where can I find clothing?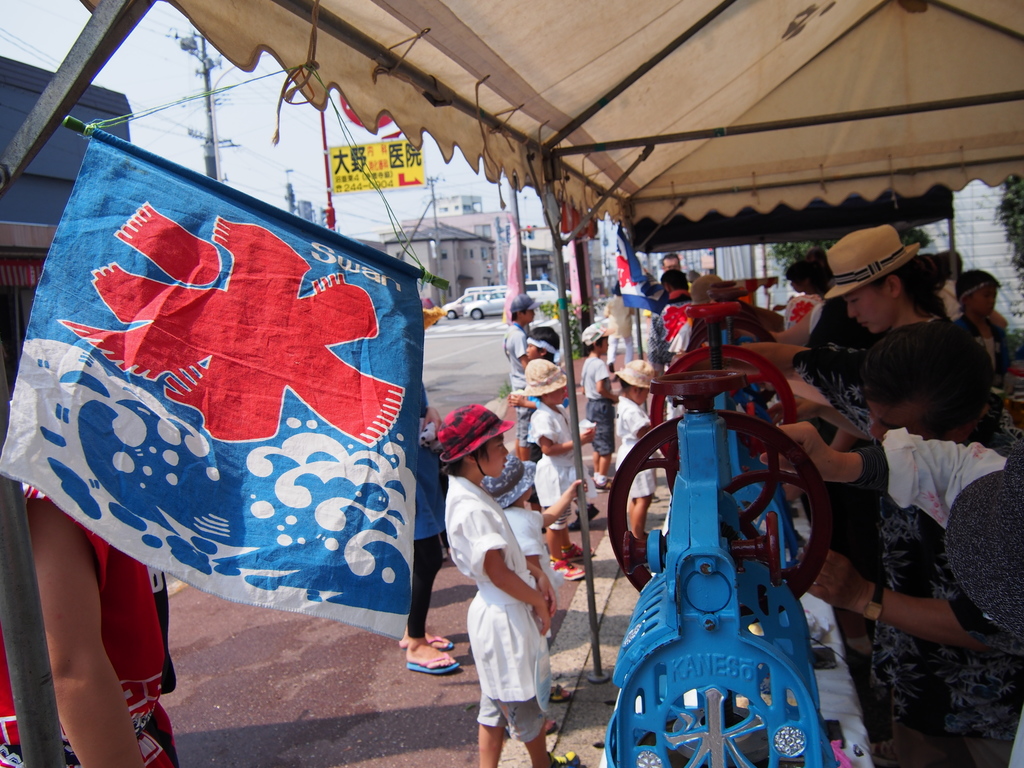
You can find it at 530,396,570,524.
